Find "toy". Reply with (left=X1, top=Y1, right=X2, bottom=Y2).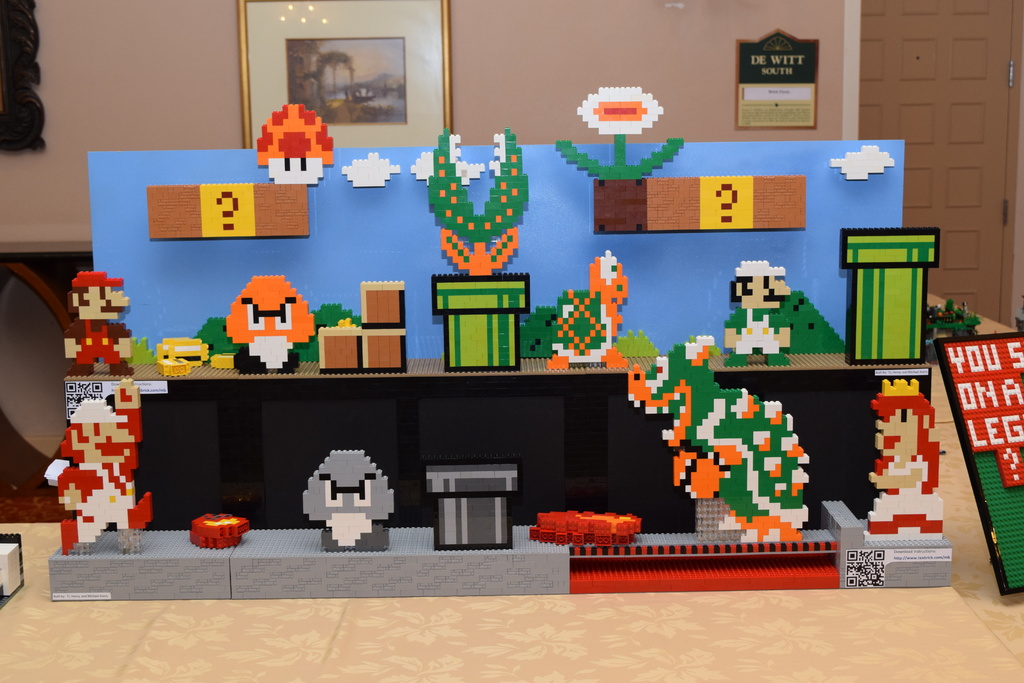
(left=527, top=250, right=641, bottom=375).
